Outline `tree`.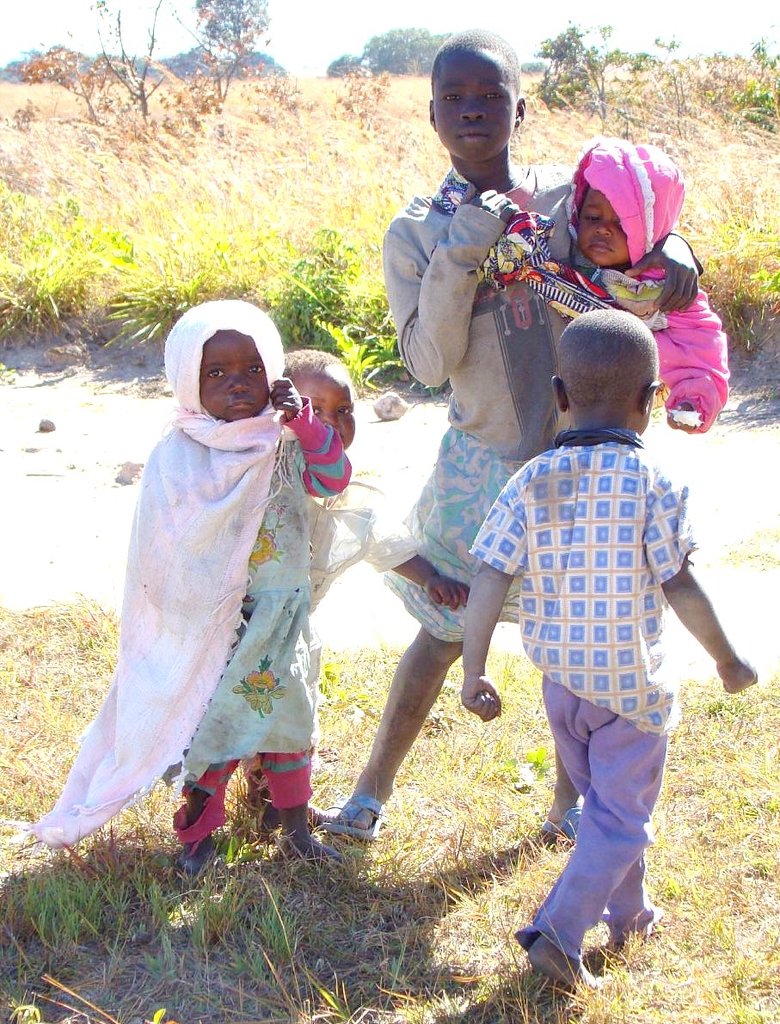
Outline: bbox(24, 39, 138, 121).
